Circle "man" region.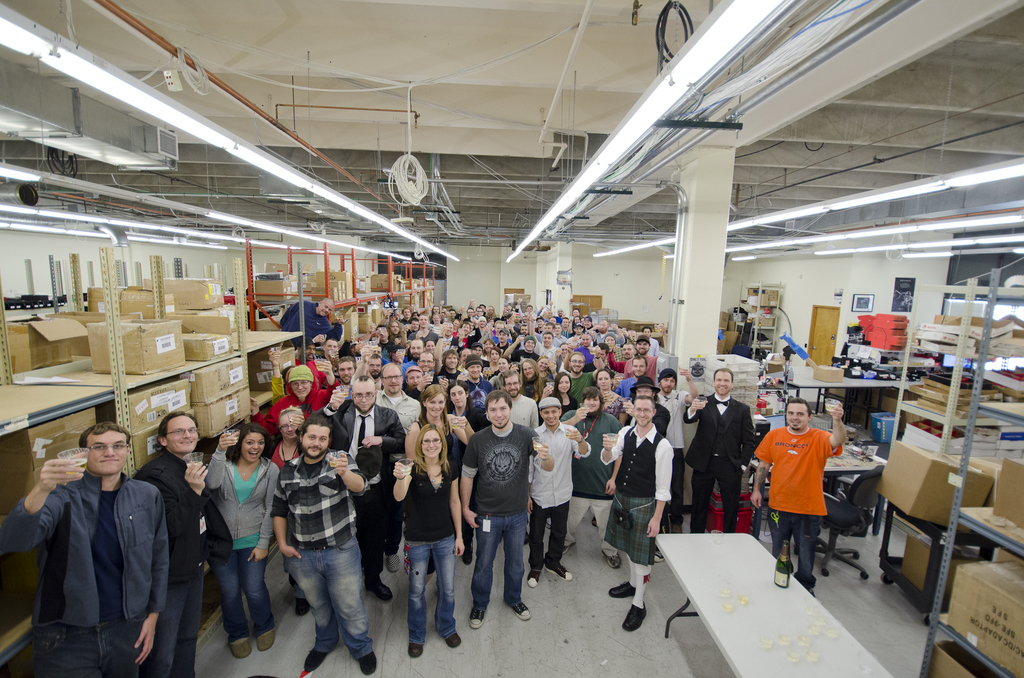
Region: left=688, top=364, right=774, bottom=544.
